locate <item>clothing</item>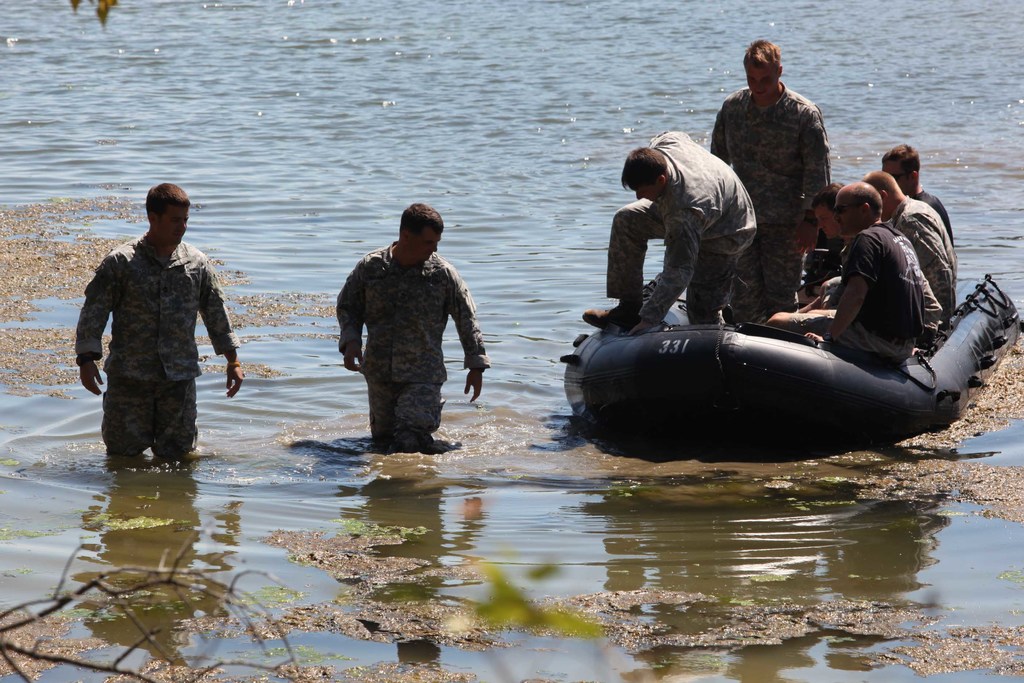
crop(331, 240, 490, 443)
